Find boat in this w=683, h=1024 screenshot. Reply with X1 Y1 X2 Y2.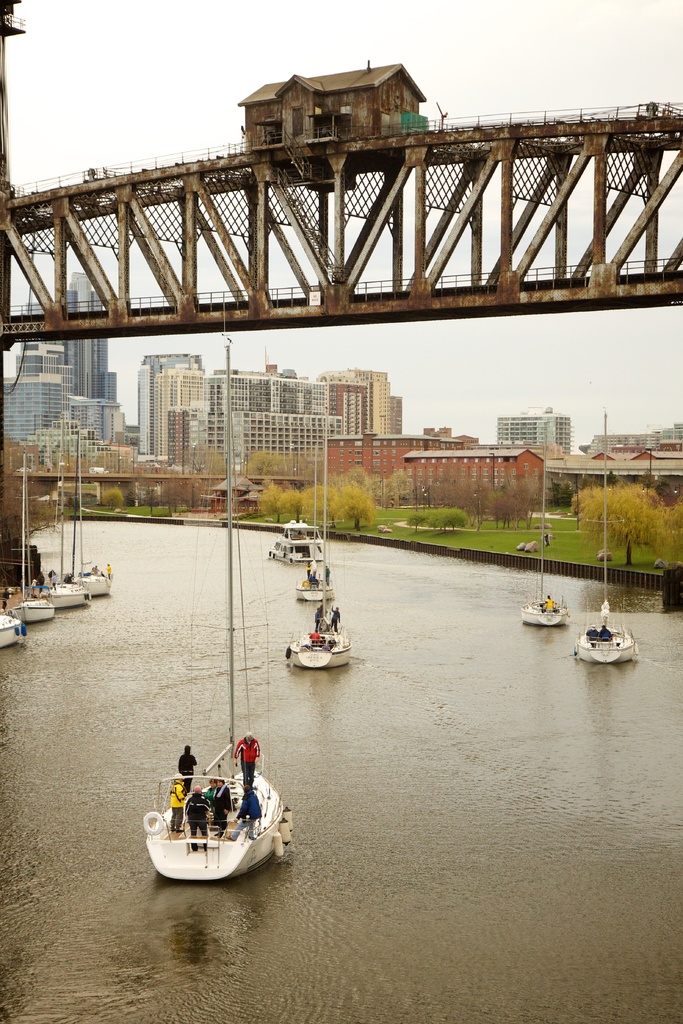
518 436 570 627.
